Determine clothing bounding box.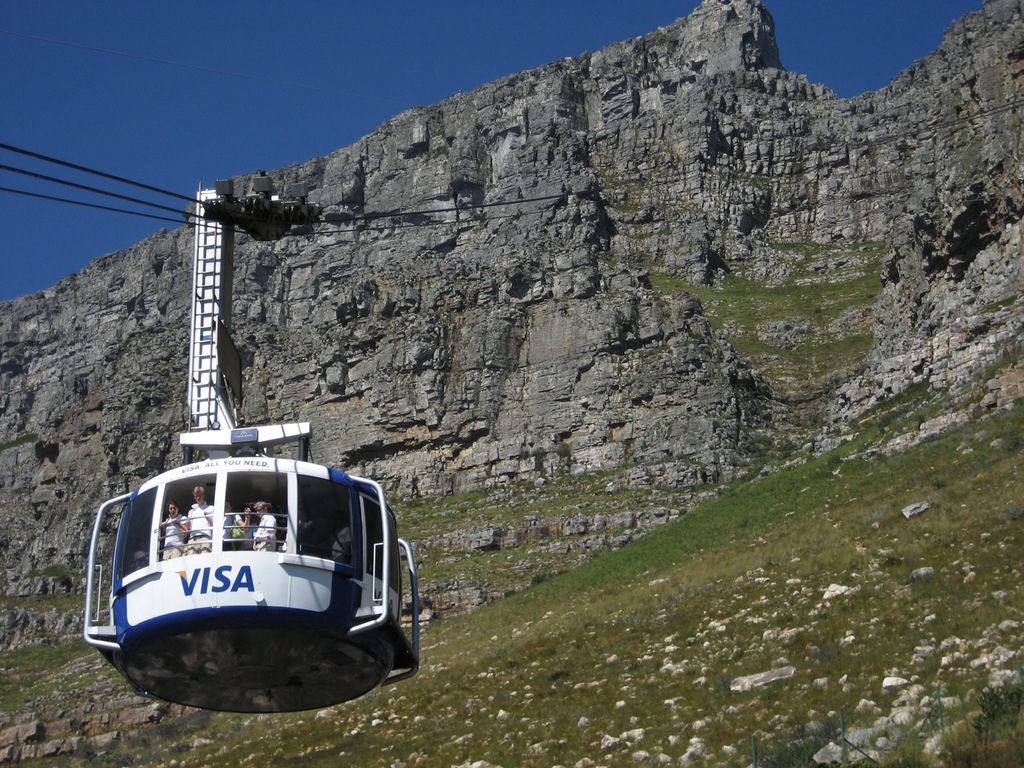
Determined: pyautogui.locateOnScreen(183, 498, 214, 557).
